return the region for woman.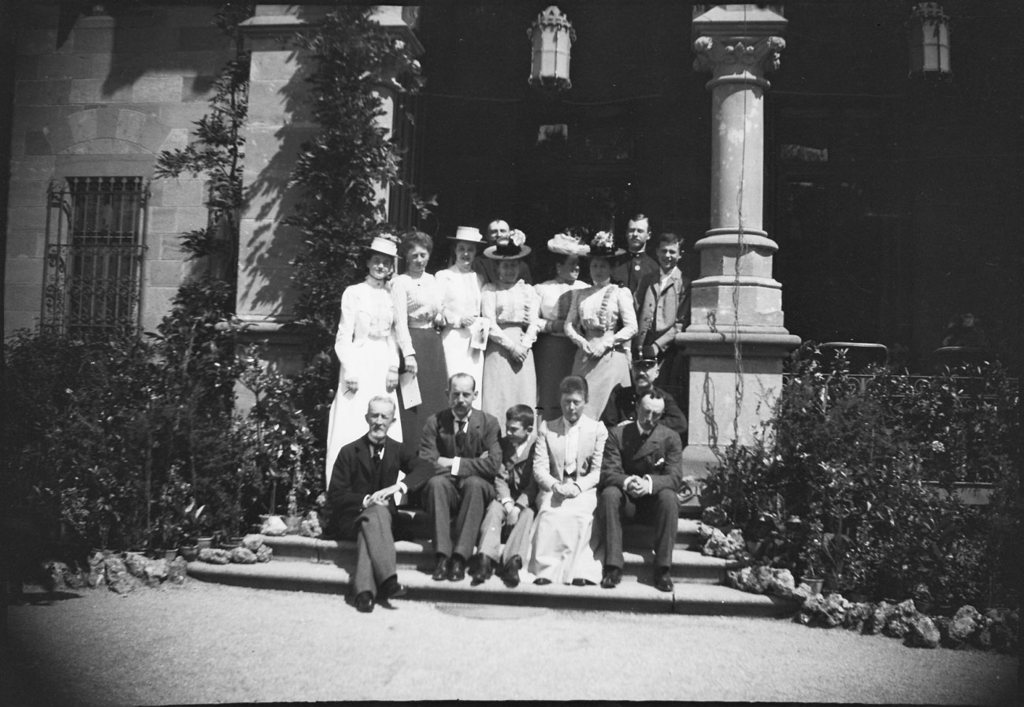
[left=480, top=234, right=540, bottom=436].
